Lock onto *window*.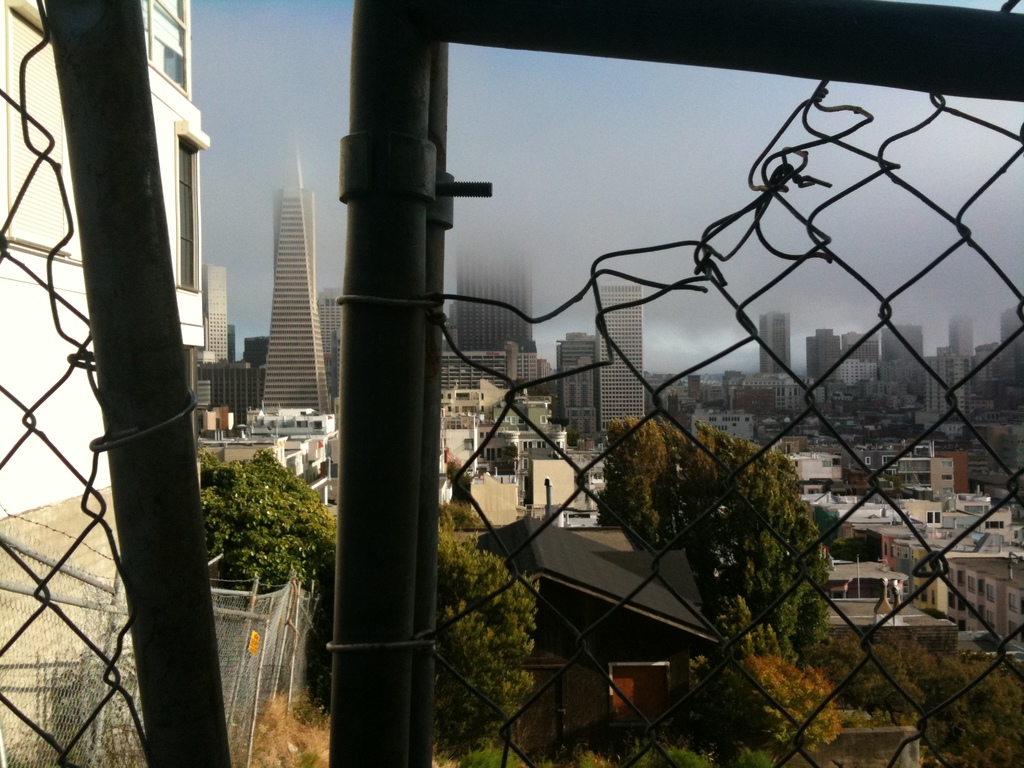
Locked: bbox(941, 473, 959, 479).
